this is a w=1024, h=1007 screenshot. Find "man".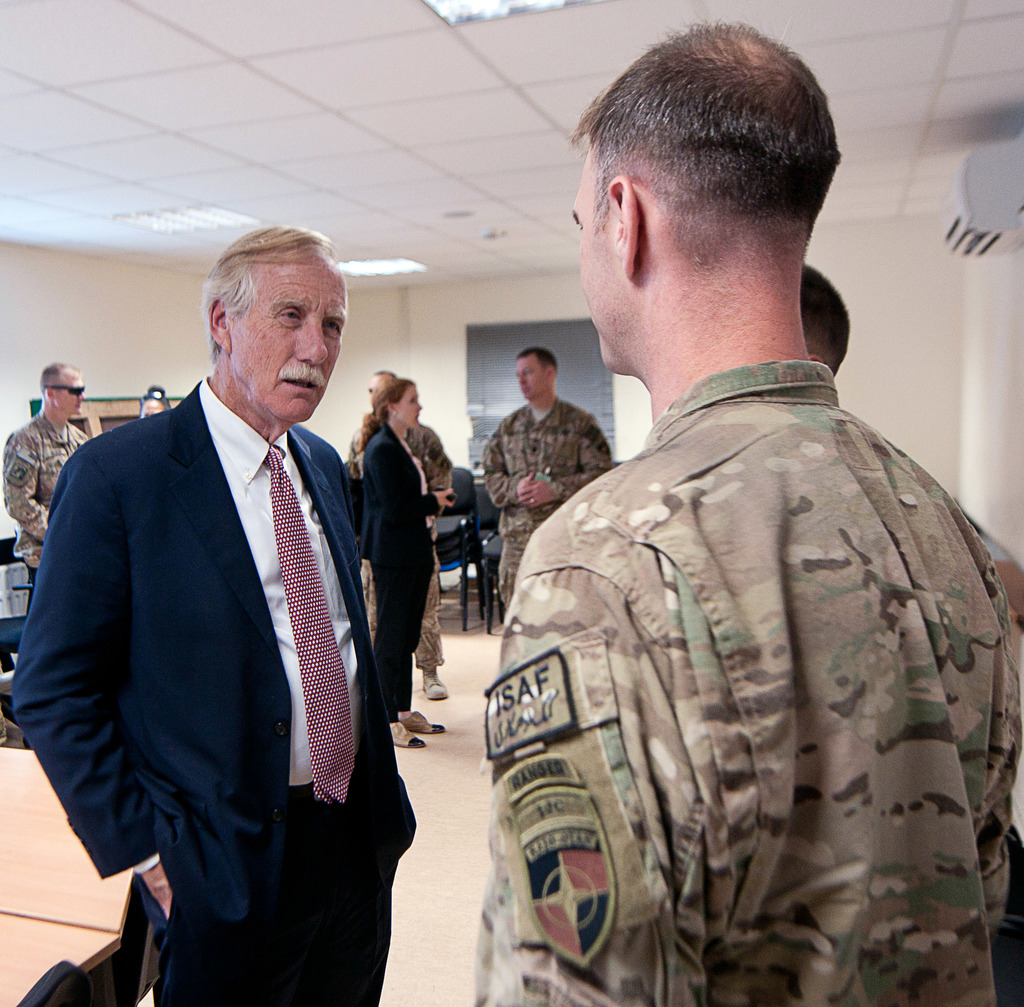
Bounding box: (left=487, top=19, right=1023, bottom=1006).
